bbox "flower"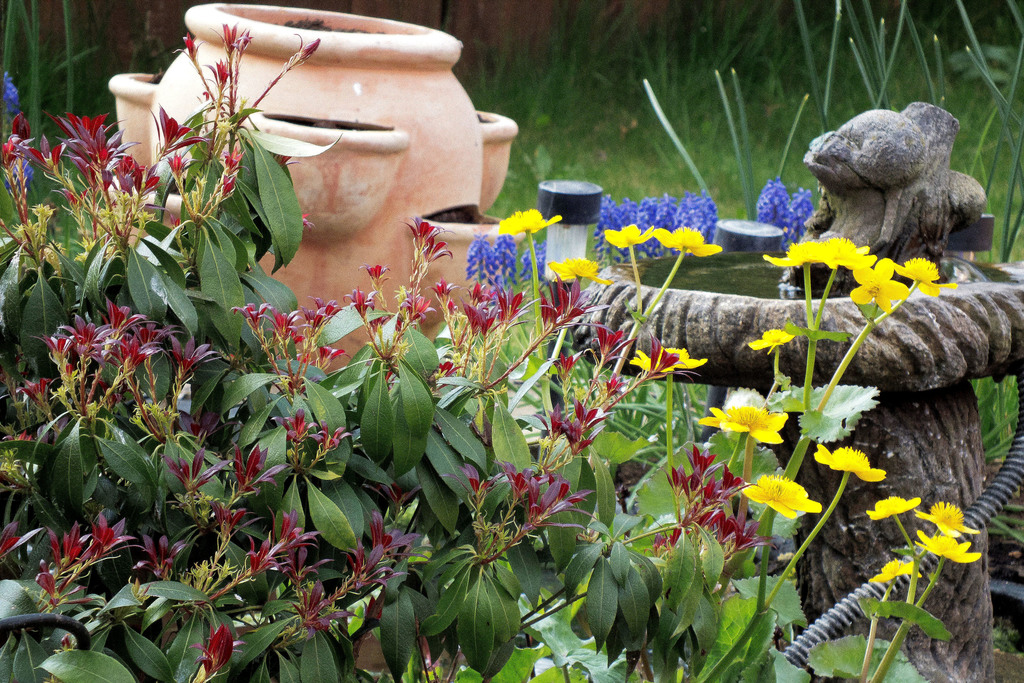
bbox(544, 253, 609, 288)
